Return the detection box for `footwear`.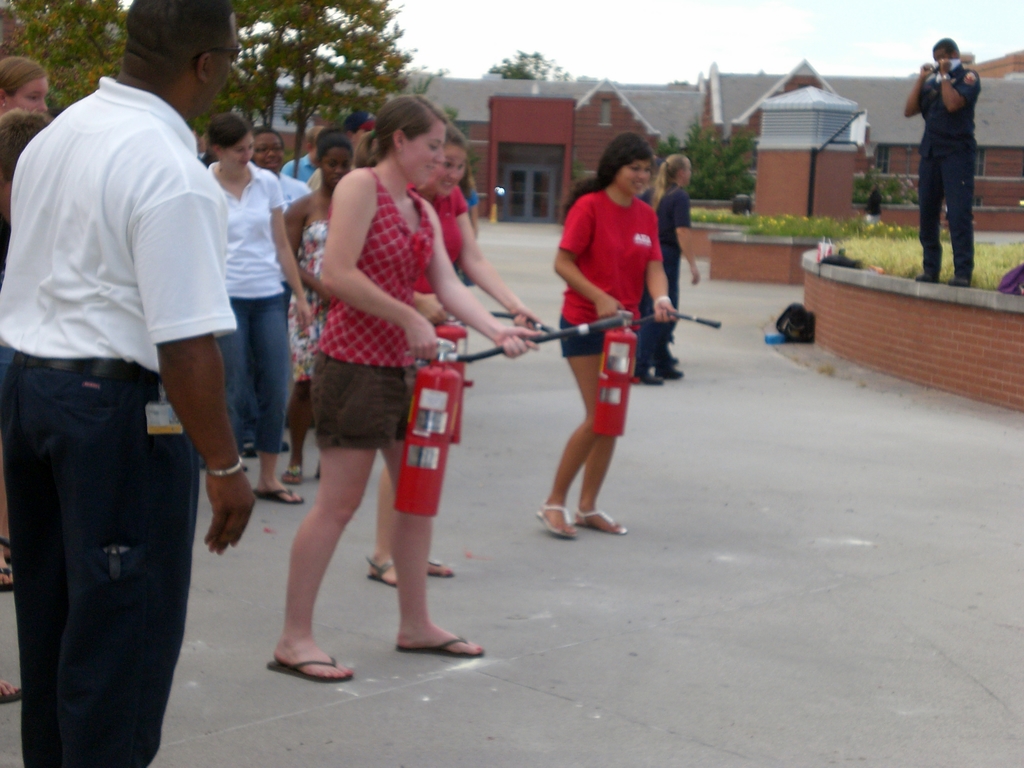
660, 365, 684, 378.
